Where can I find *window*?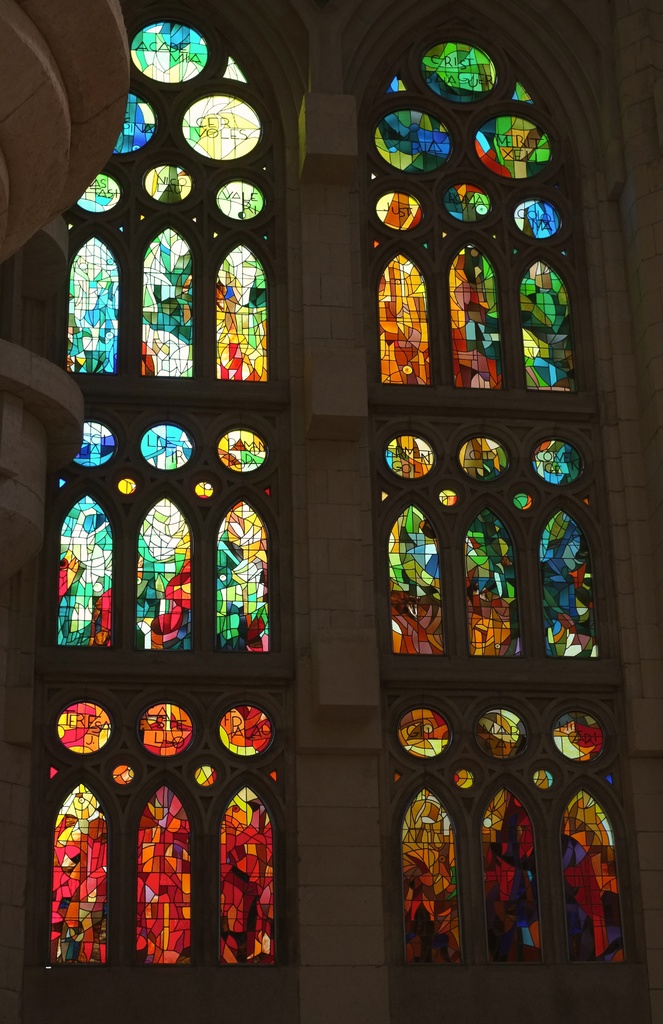
You can find it at BBox(386, 790, 462, 988).
